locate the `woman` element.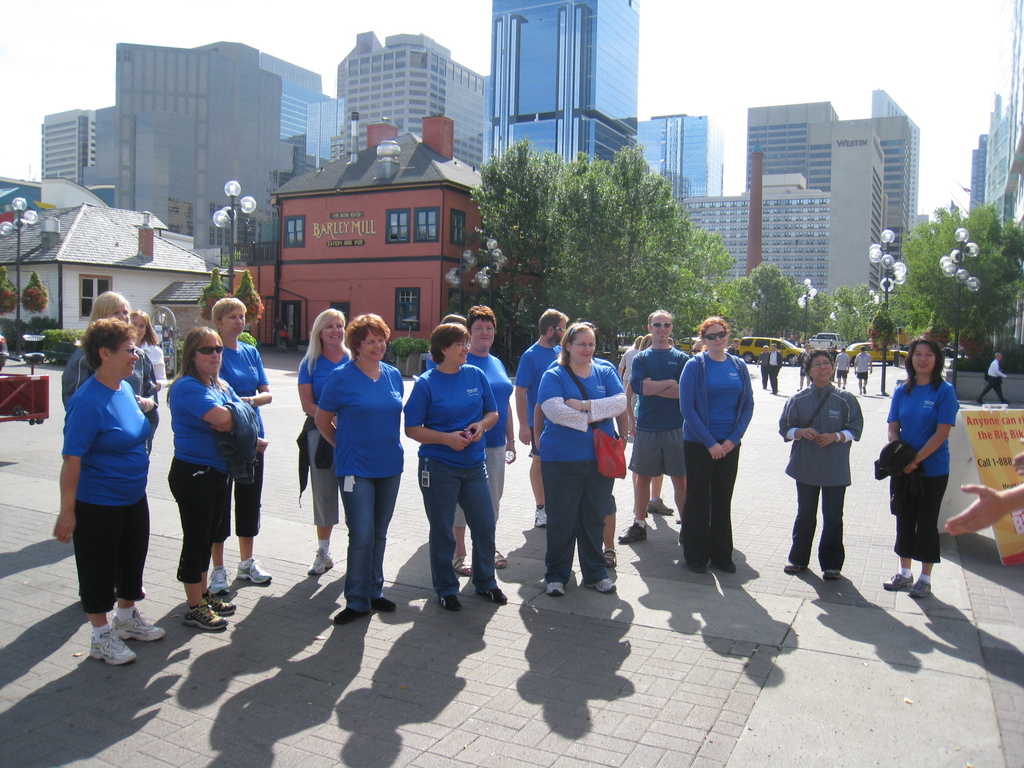
Element bbox: BBox(876, 337, 960, 597).
